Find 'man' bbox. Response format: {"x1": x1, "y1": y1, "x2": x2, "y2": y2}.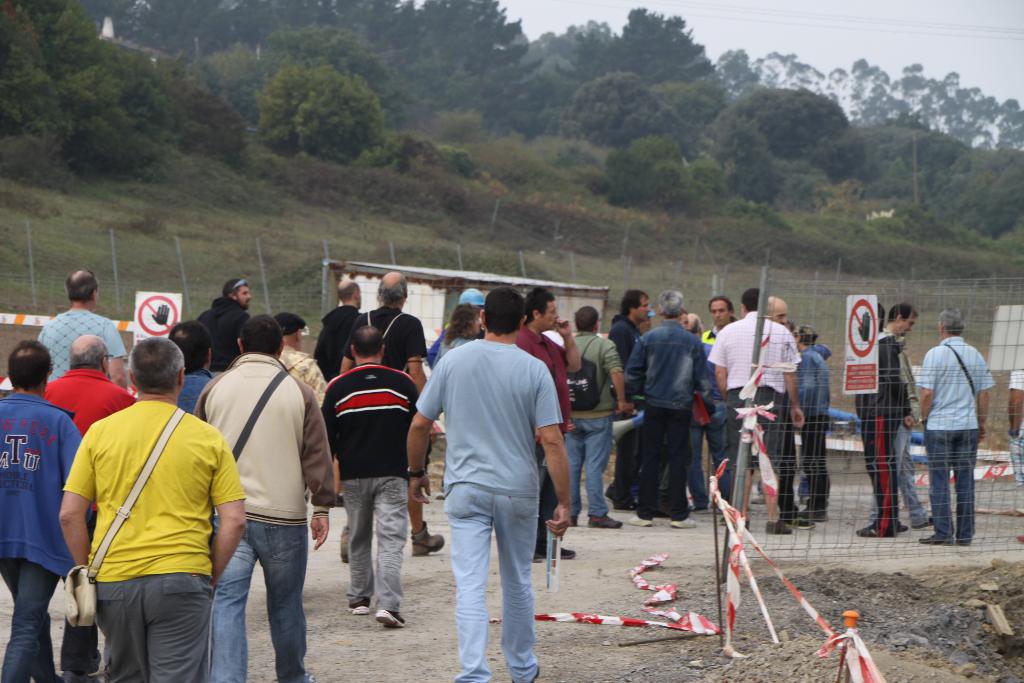
{"x1": 854, "y1": 310, "x2": 911, "y2": 534}.
